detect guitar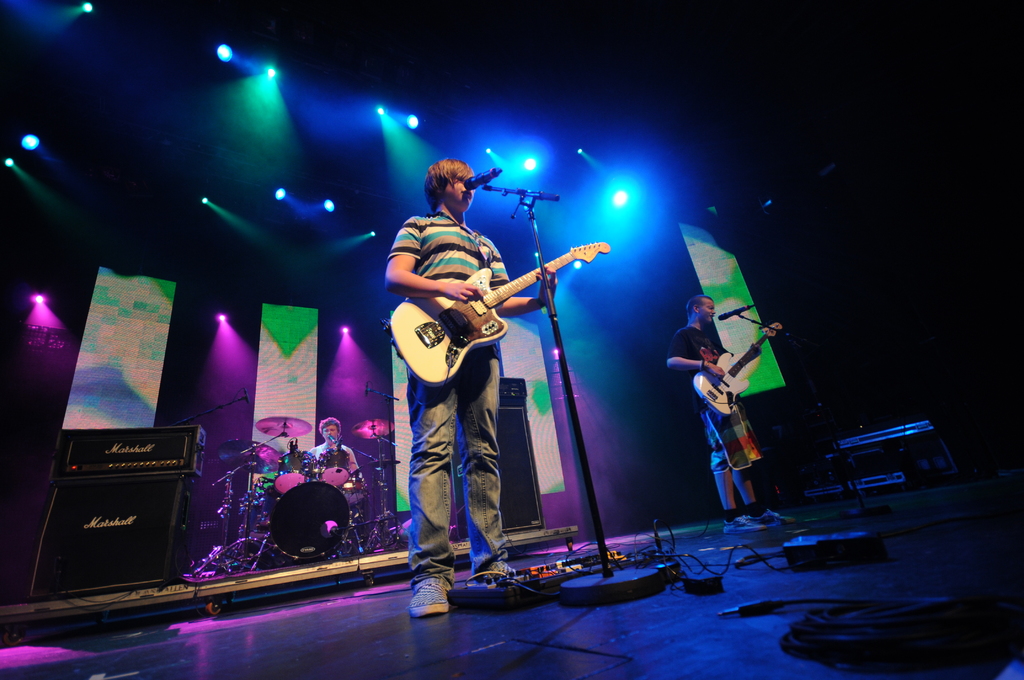
(x1=374, y1=238, x2=595, y2=394)
